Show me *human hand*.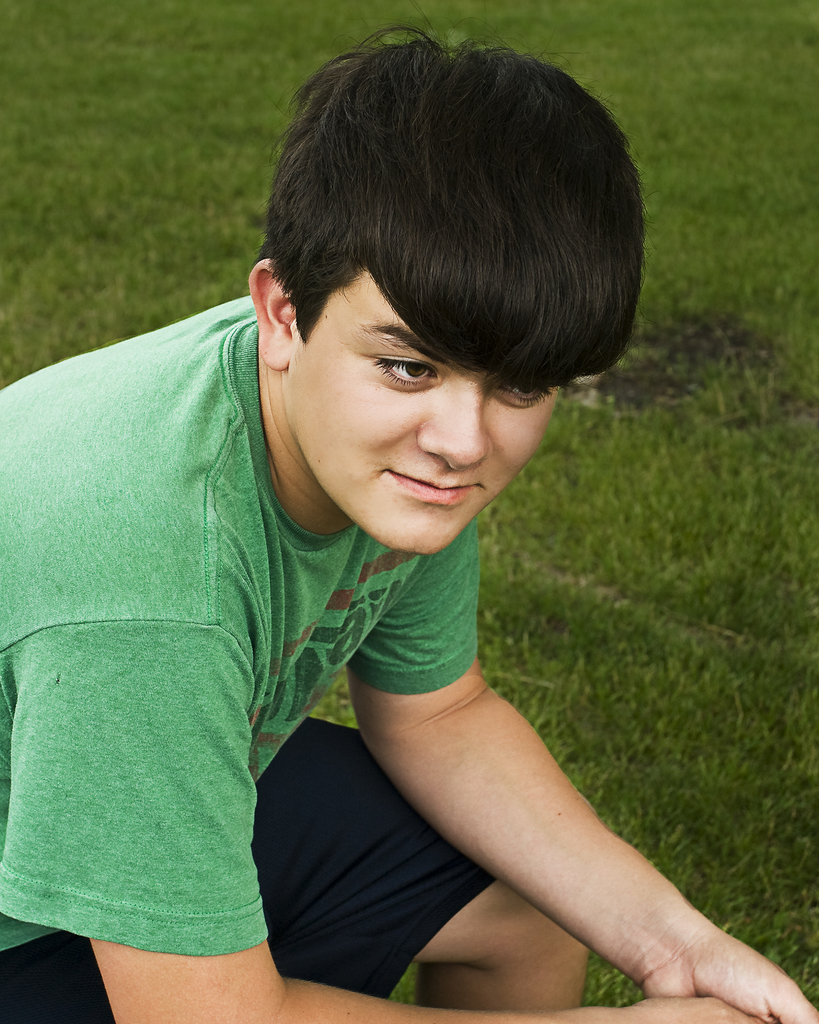
*human hand* is here: <box>624,991,772,1023</box>.
